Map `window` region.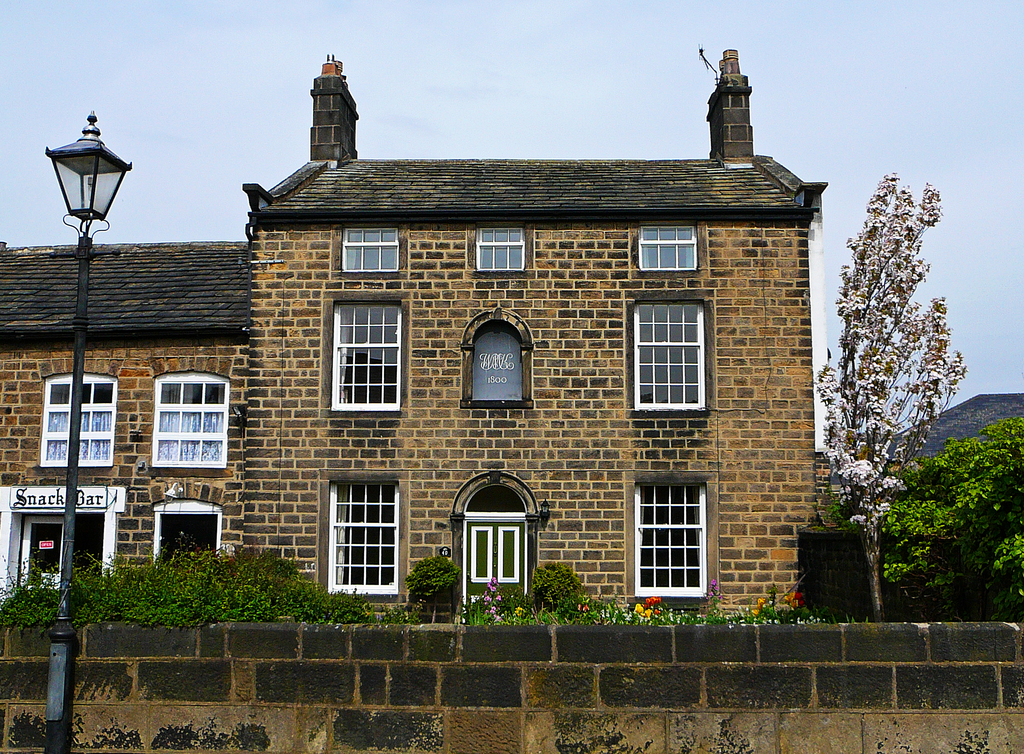
Mapped to 462 310 533 410.
